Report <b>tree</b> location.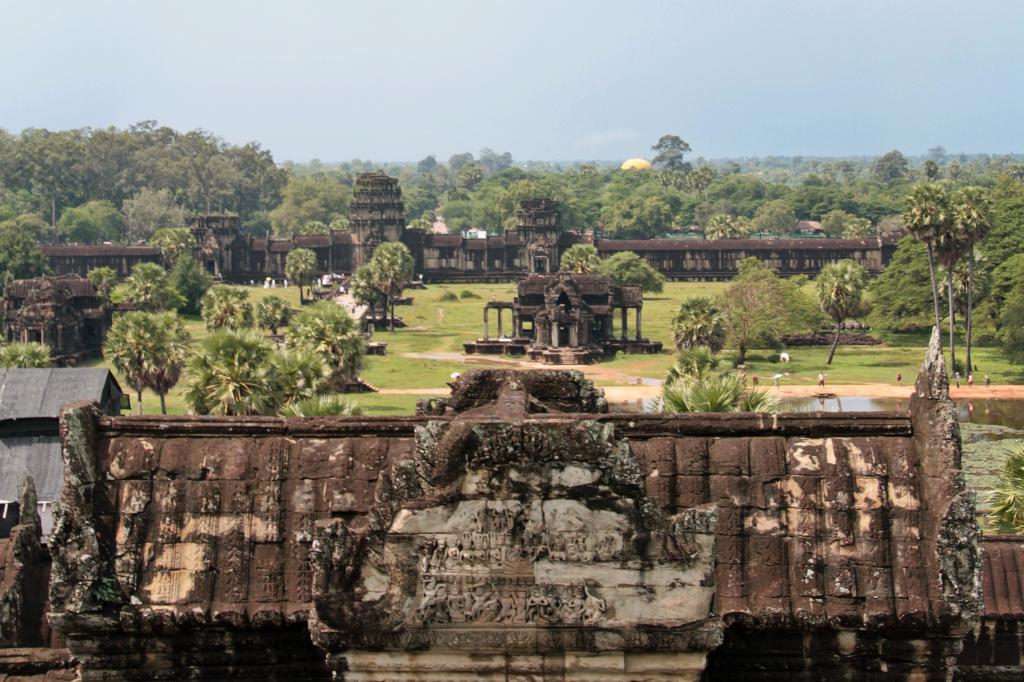
Report: BBox(349, 263, 378, 320).
